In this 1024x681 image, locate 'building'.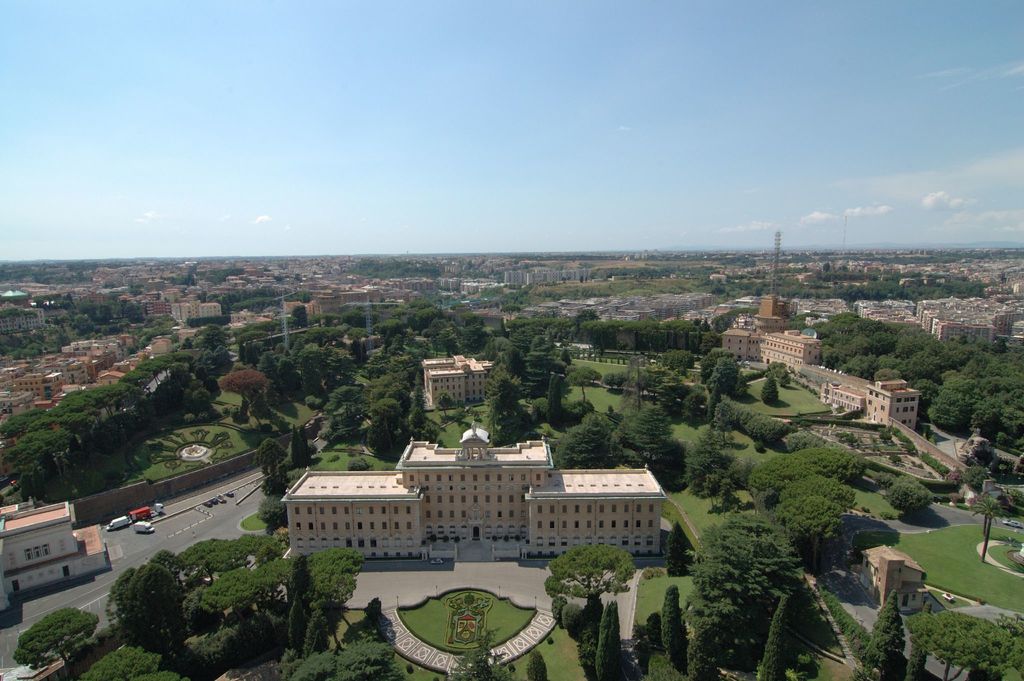
Bounding box: {"left": 0, "top": 504, "right": 117, "bottom": 619}.
